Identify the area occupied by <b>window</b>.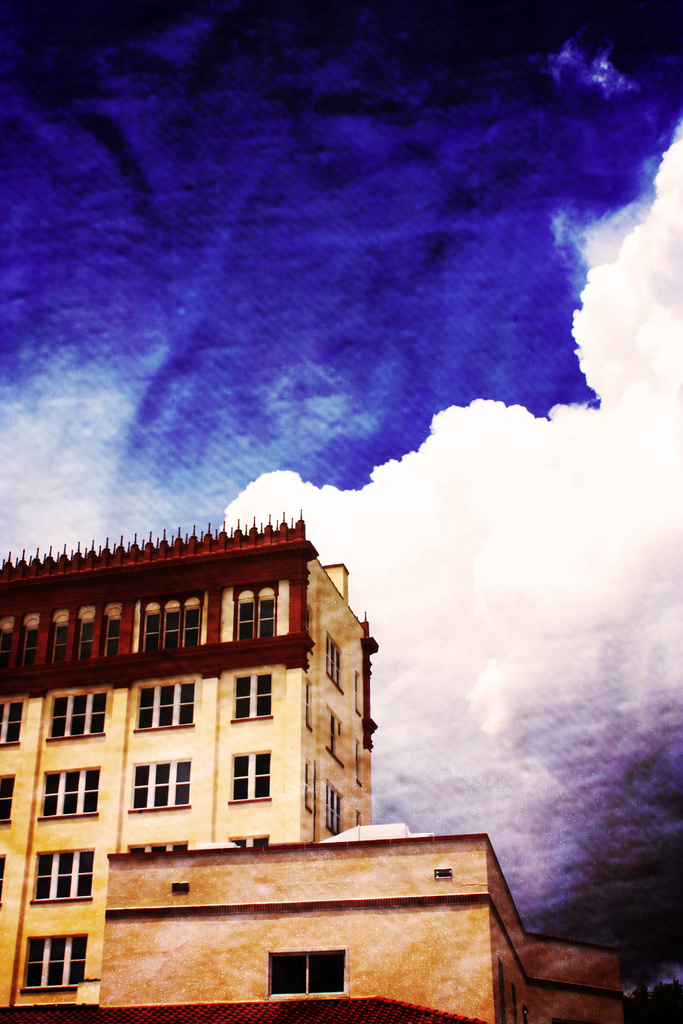
Area: bbox(237, 666, 276, 722).
